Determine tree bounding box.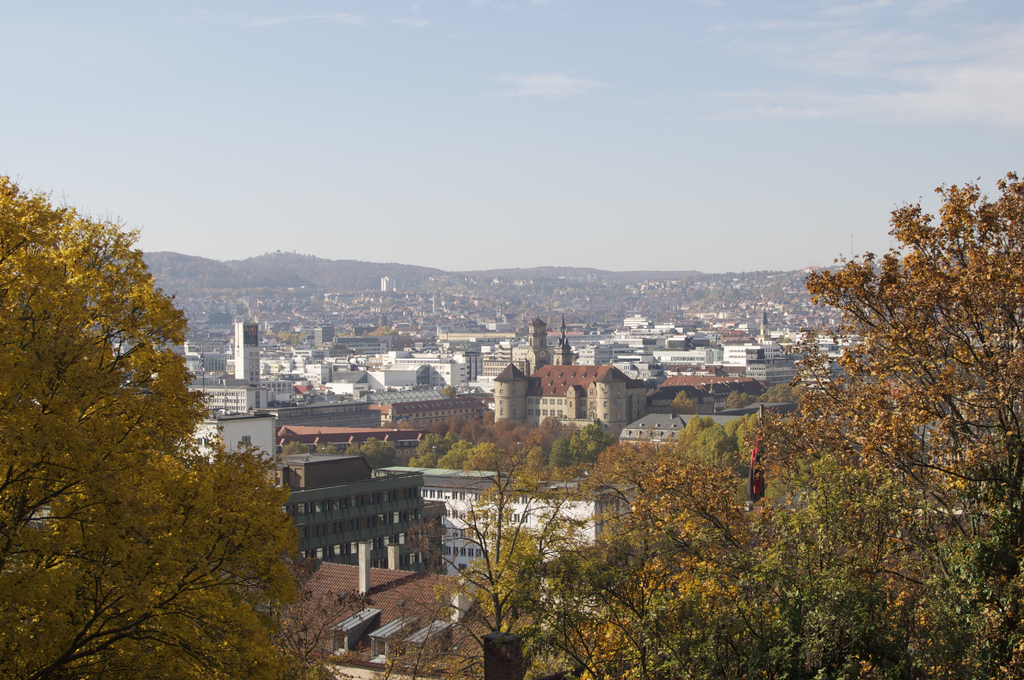
Determined: [755,384,811,412].
